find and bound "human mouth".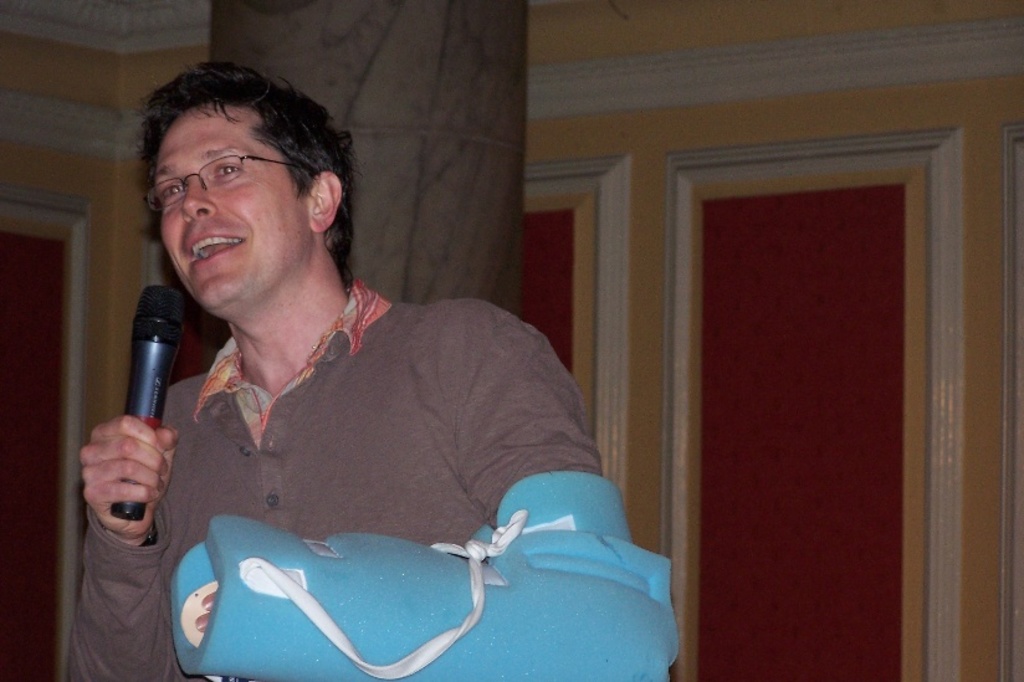
Bound: 188/230/240/263.
